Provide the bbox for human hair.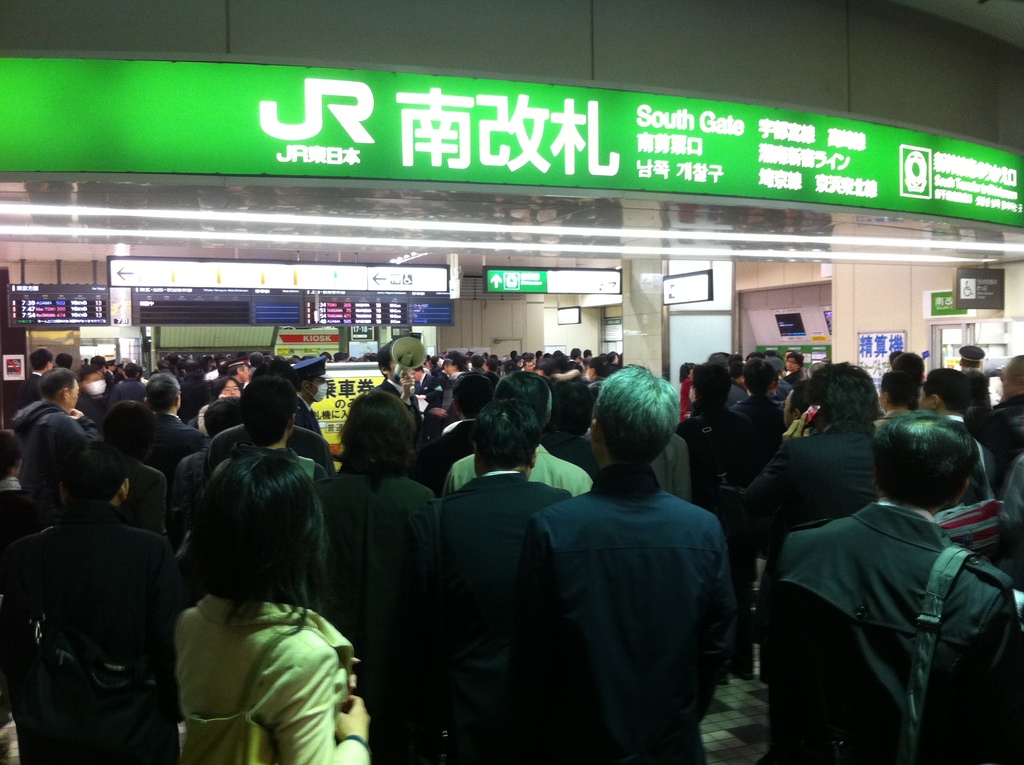
{"x1": 889, "y1": 355, "x2": 923, "y2": 387}.
